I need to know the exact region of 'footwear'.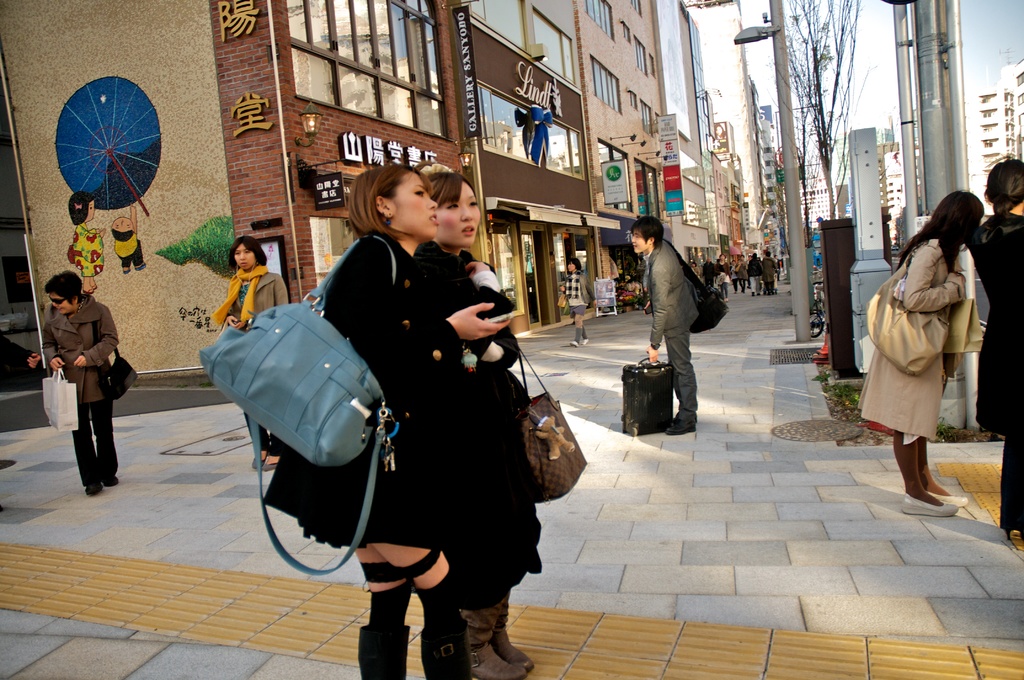
Region: region(925, 491, 972, 509).
